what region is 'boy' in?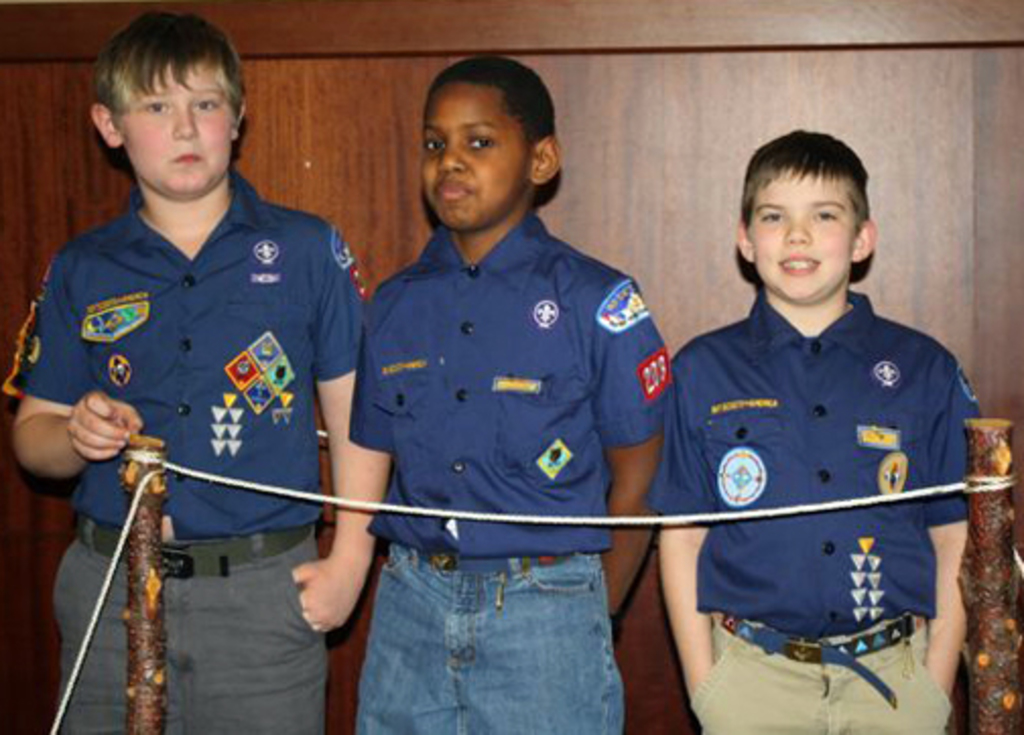
rect(0, 0, 396, 733).
